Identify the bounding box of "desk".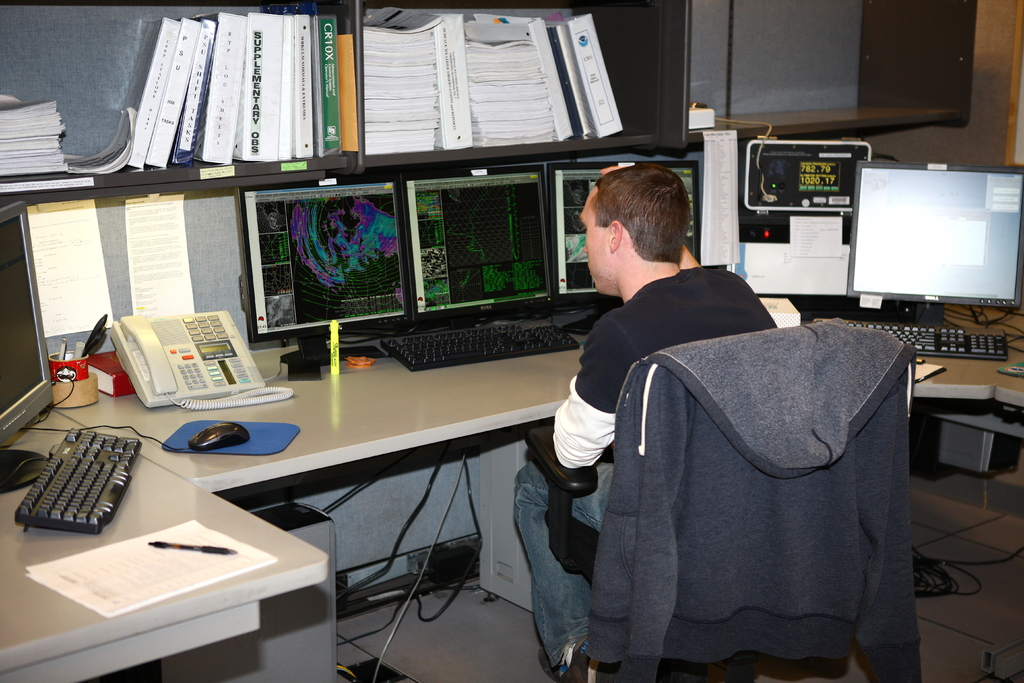
region(0, 413, 330, 672).
